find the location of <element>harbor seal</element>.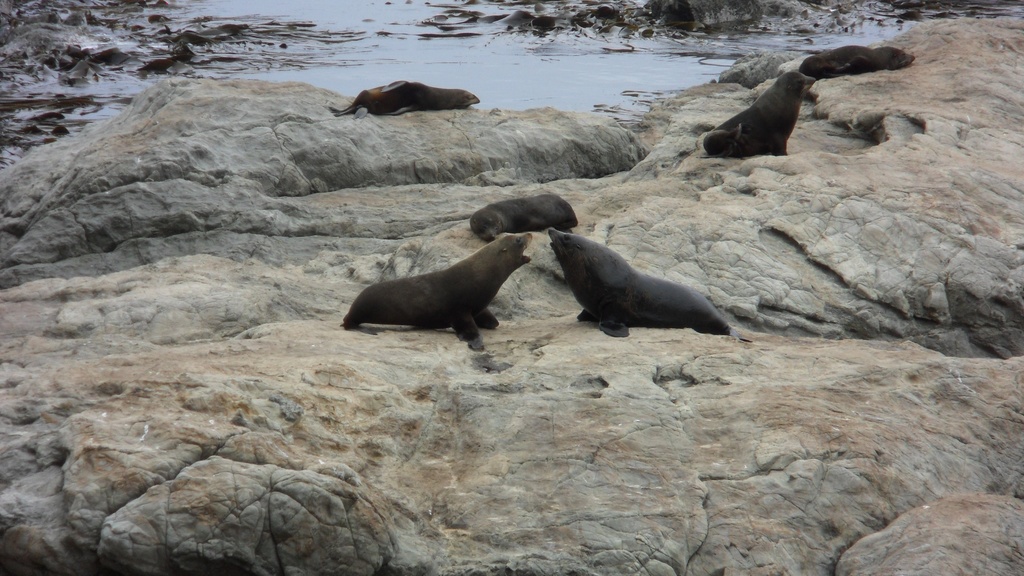
Location: 326, 79, 483, 118.
